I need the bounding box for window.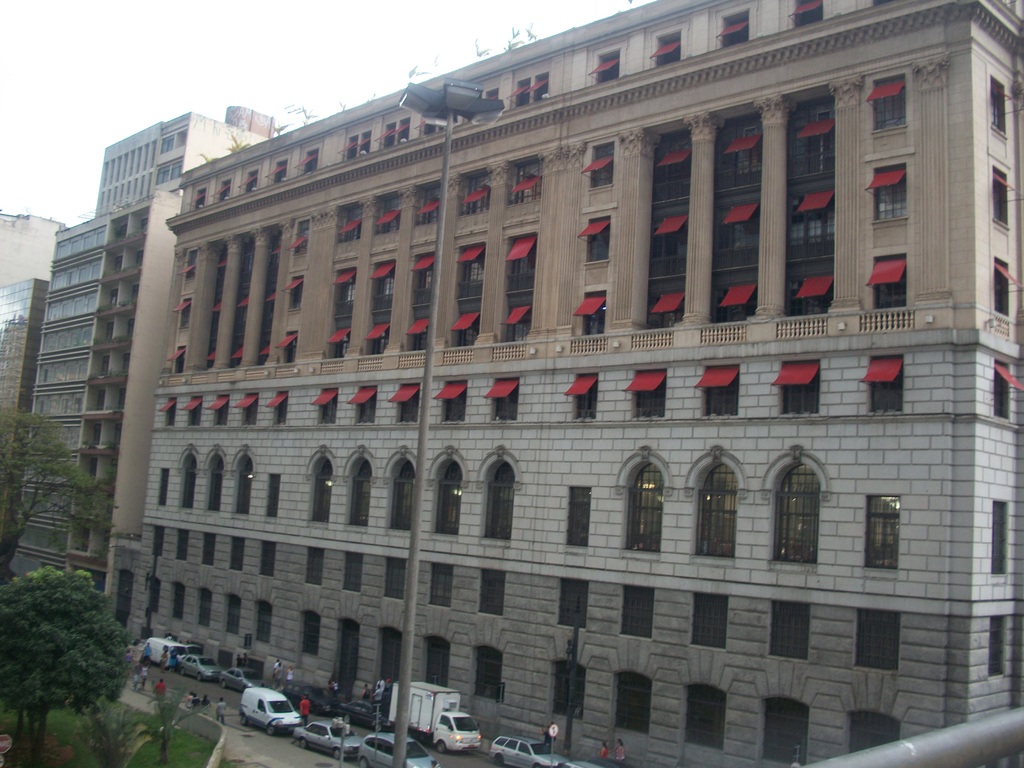
Here it is: bbox=[991, 500, 1005, 576].
